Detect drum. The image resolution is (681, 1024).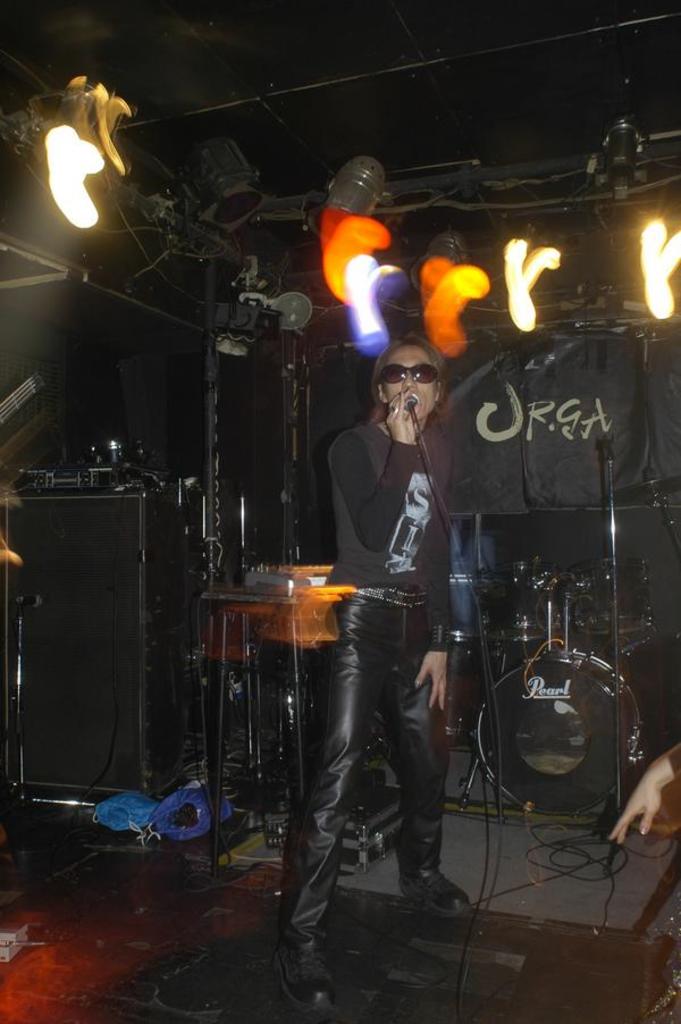
(564, 549, 661, 638).
